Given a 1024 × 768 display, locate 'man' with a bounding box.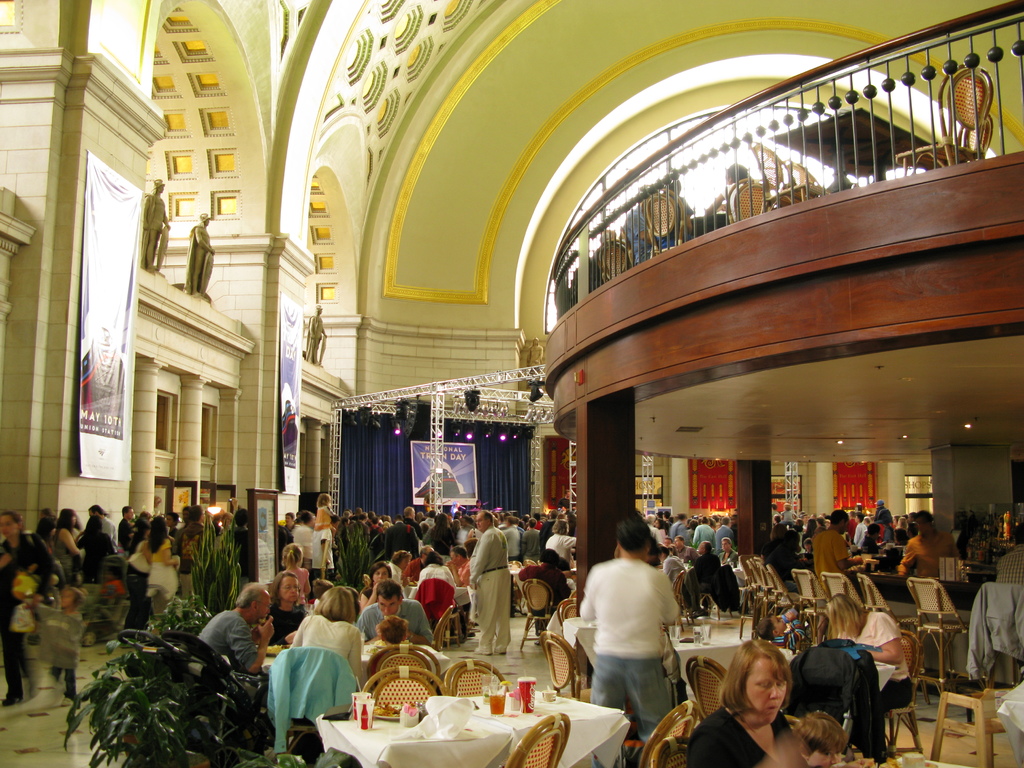
Located: left=780, top=521, right=797, bottom=550.
